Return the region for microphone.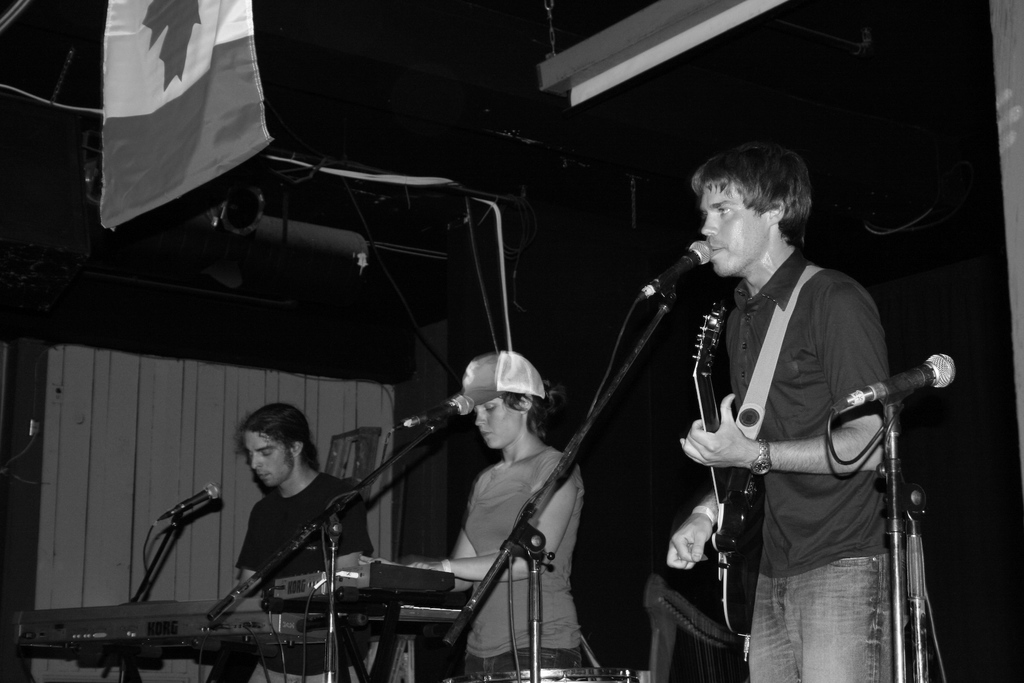
l=829, t=353, r=956, b=418.
